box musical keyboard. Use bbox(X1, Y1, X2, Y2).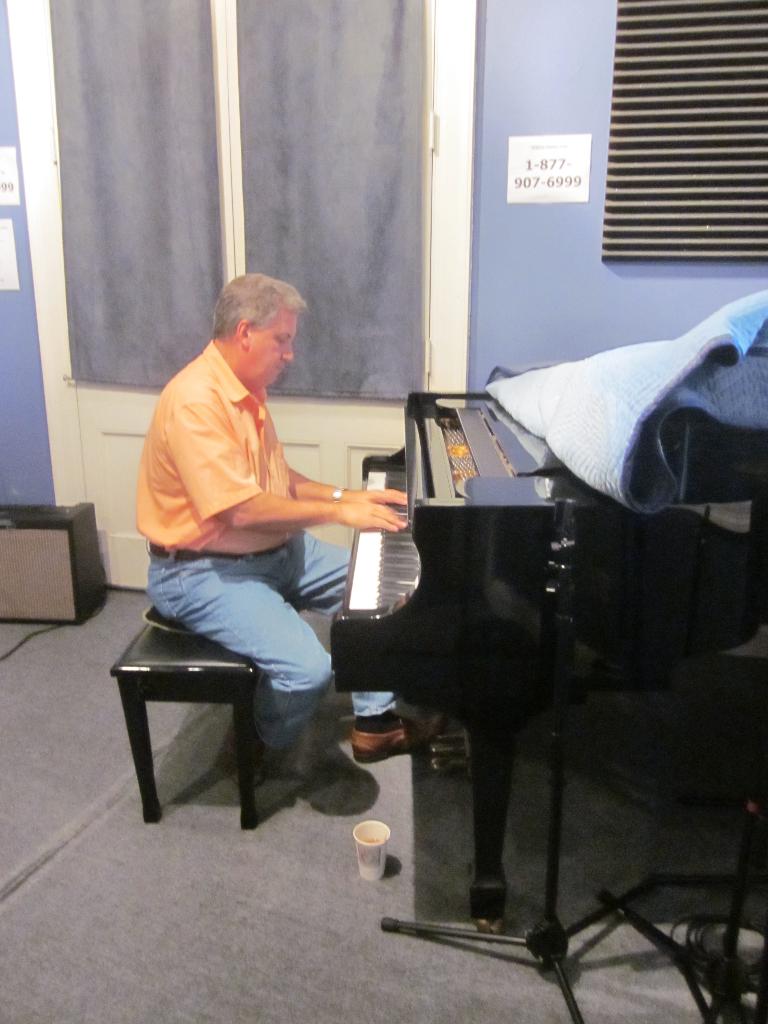
bbox(323, 445, 600, 873).
